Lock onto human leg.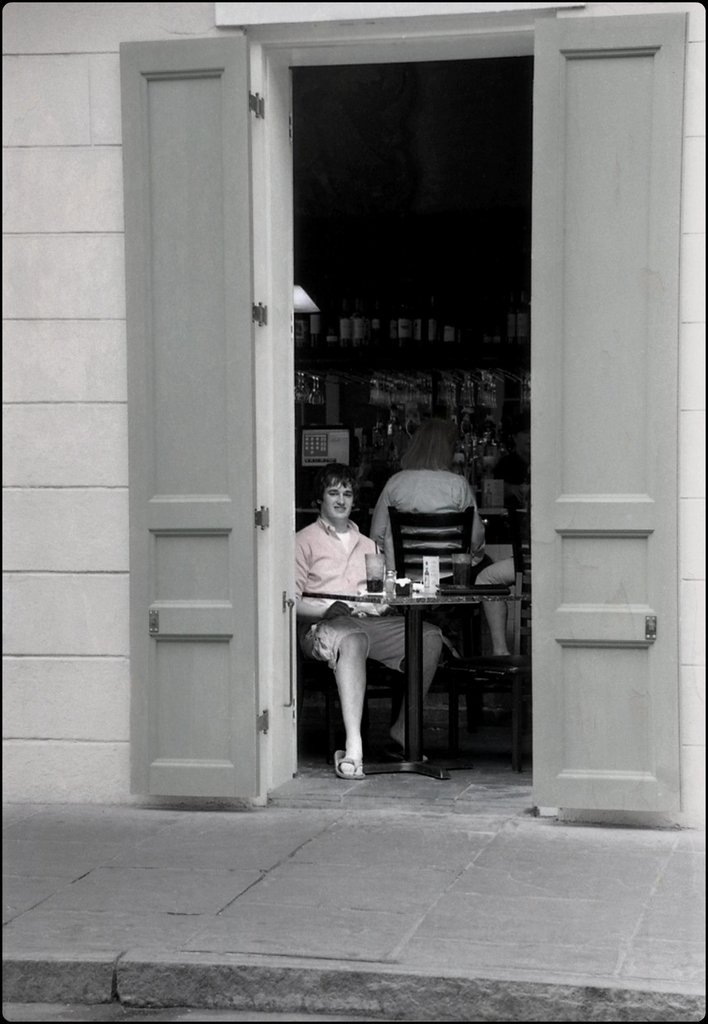
Locked: x1=369 y1=611 x2=439 y2=758.
